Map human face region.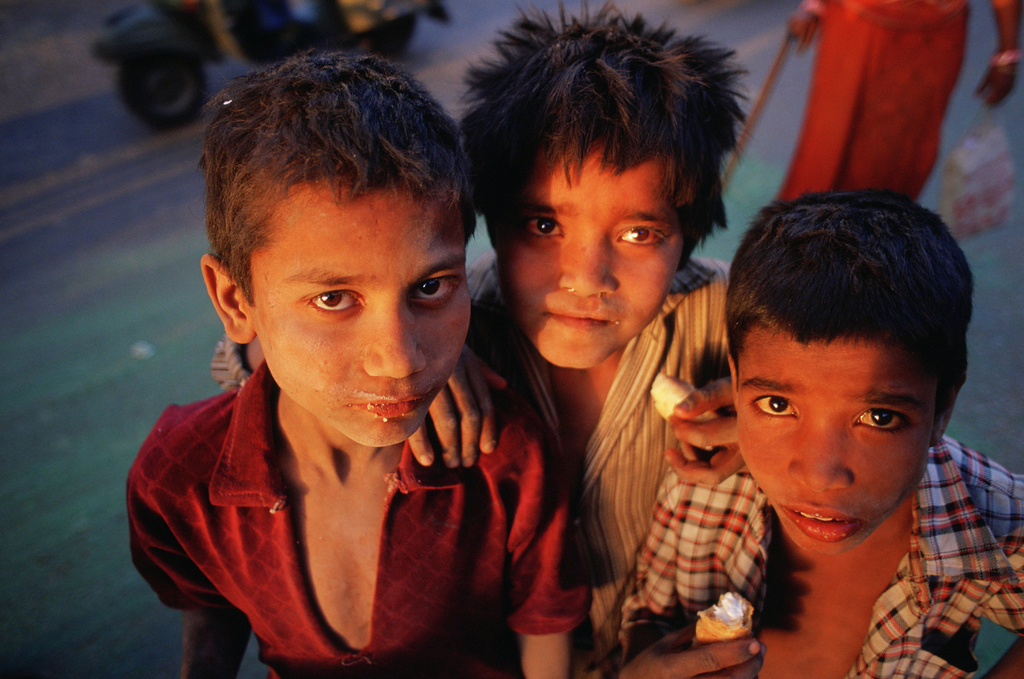
Mapped to select_region(246, 186, 476, 450).
